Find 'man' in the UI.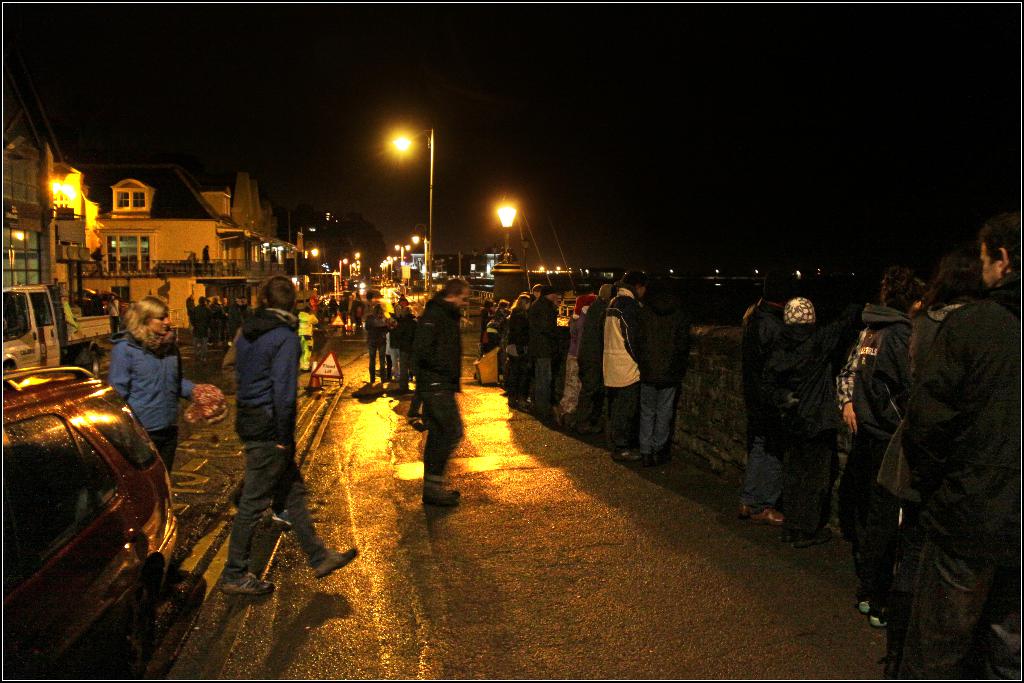
UI element at 218:274:354:596.
